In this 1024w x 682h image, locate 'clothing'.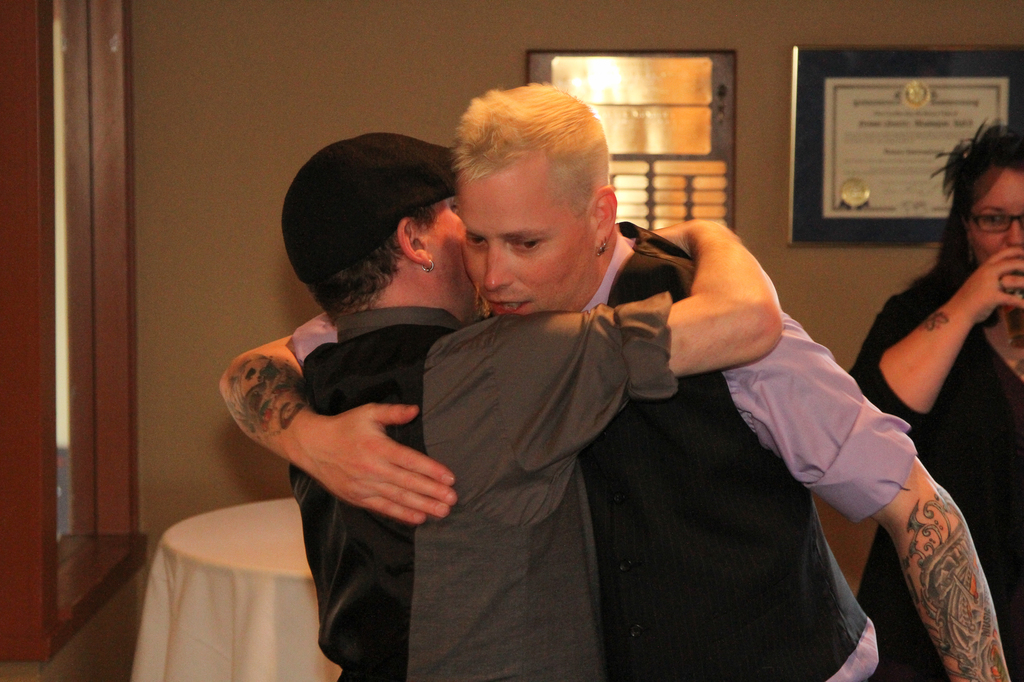
Bounding box: crop(319, 301, 678, 678).
